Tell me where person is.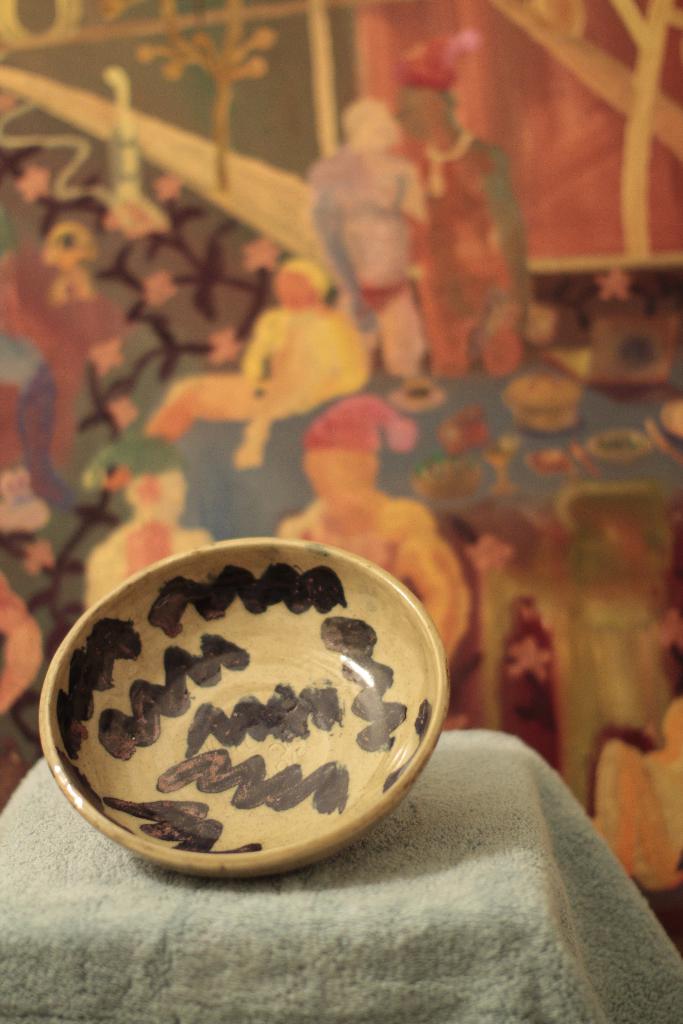
person is at 248,257,484,467.
